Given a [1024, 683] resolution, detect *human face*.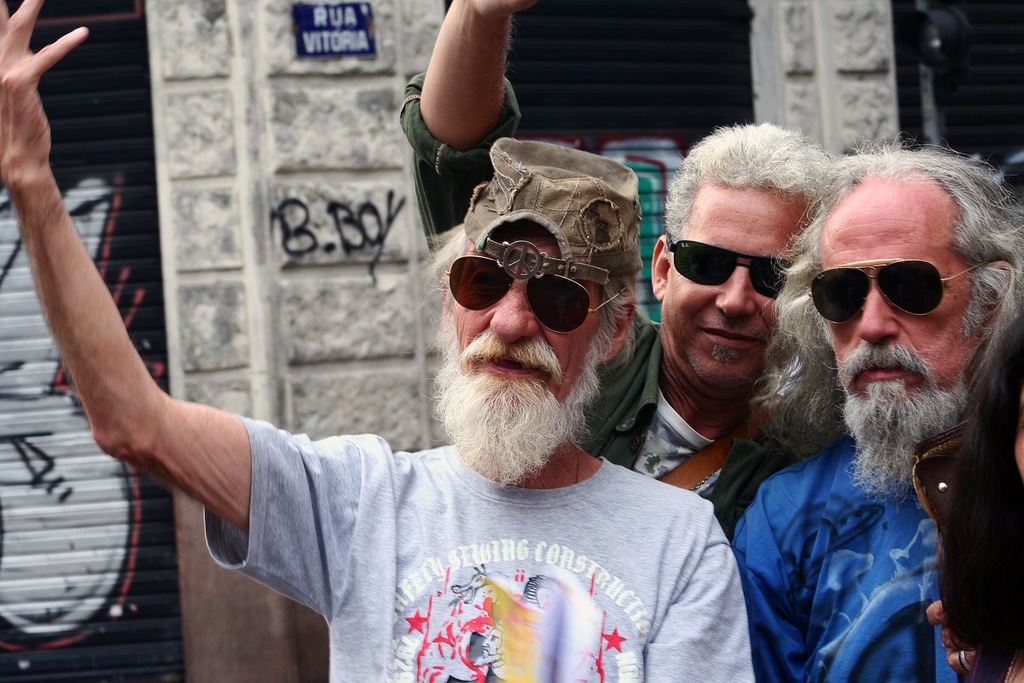
822, 173, 979, 425.
